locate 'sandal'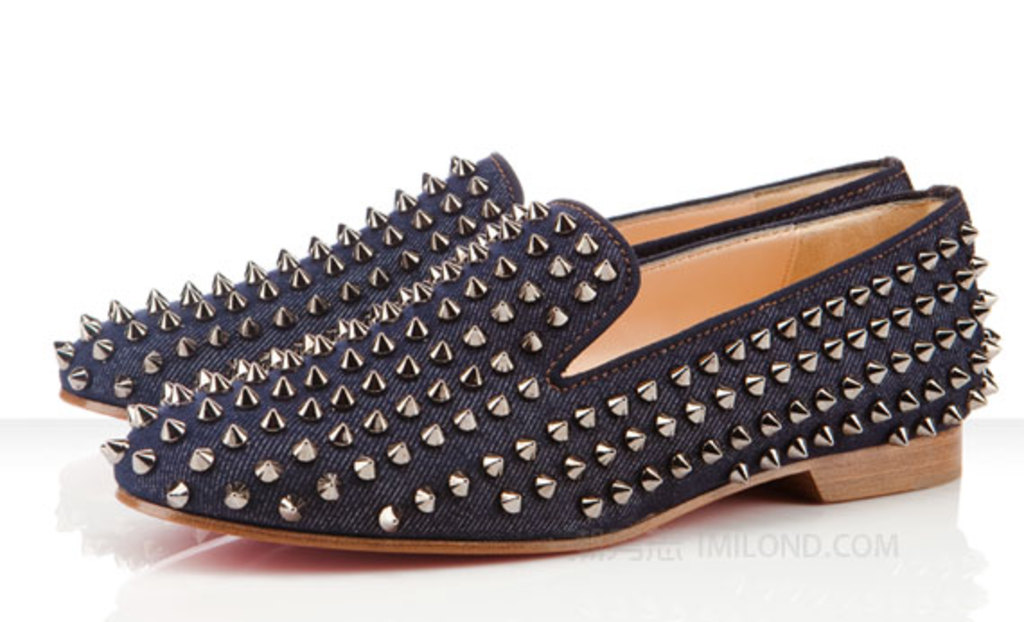
[left=93, top=192, right=999, bottom=552]
